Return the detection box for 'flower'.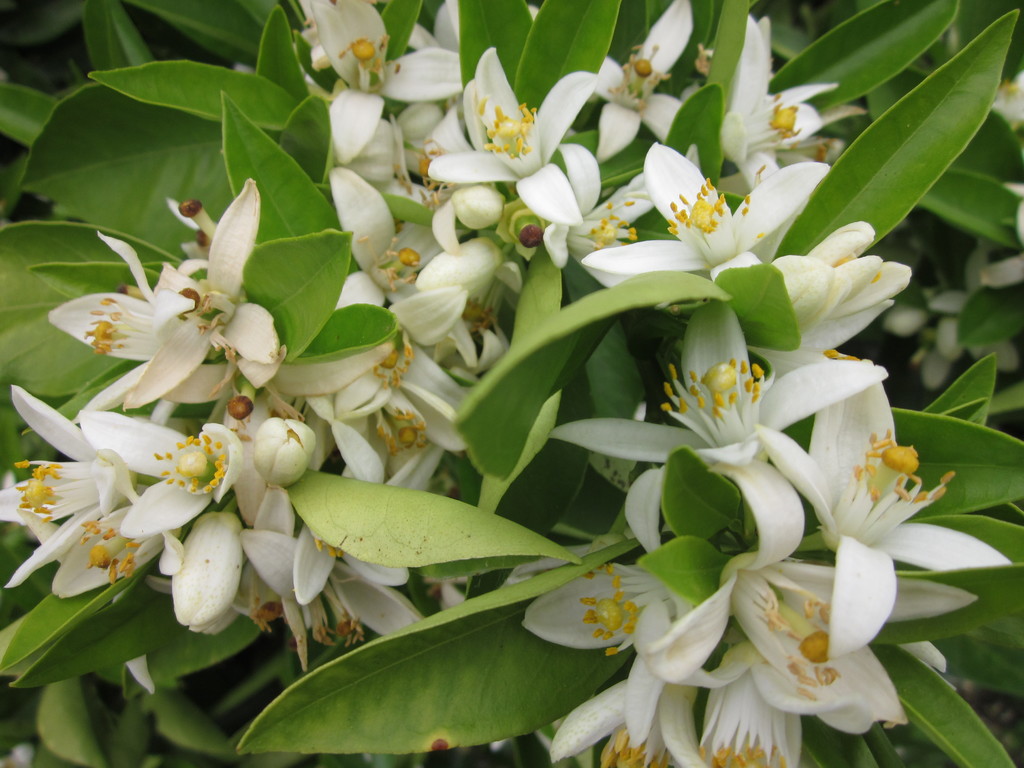
BBox(55, 241, 268, 403).
